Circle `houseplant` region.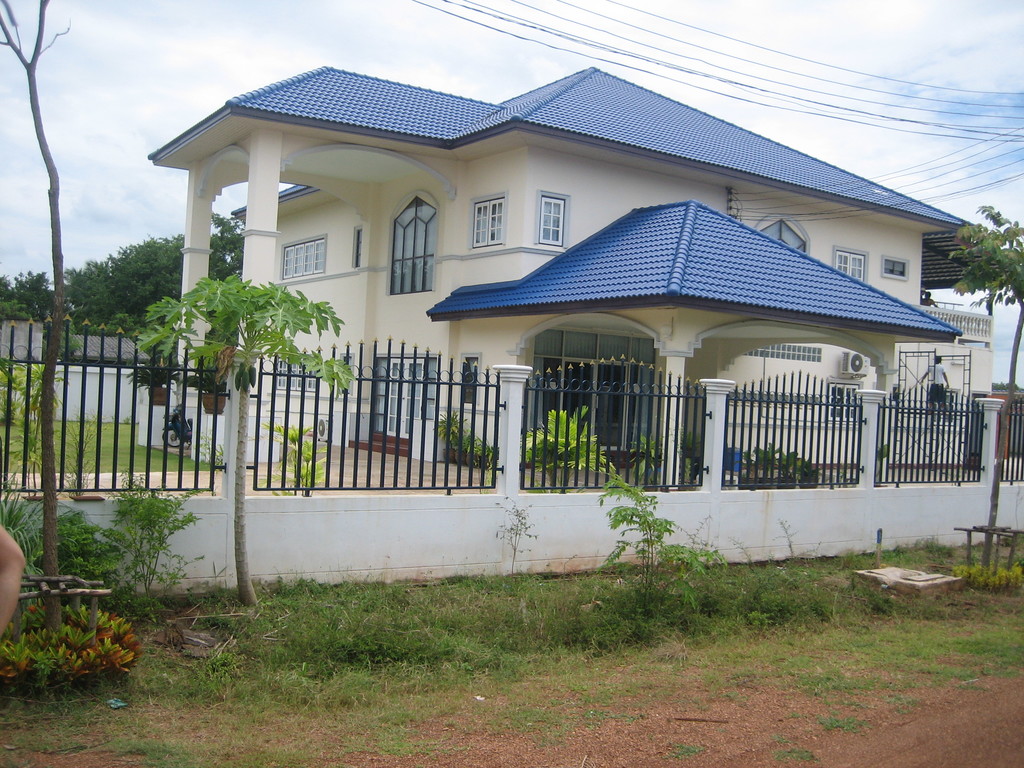
Region: 460:437:488:466.
